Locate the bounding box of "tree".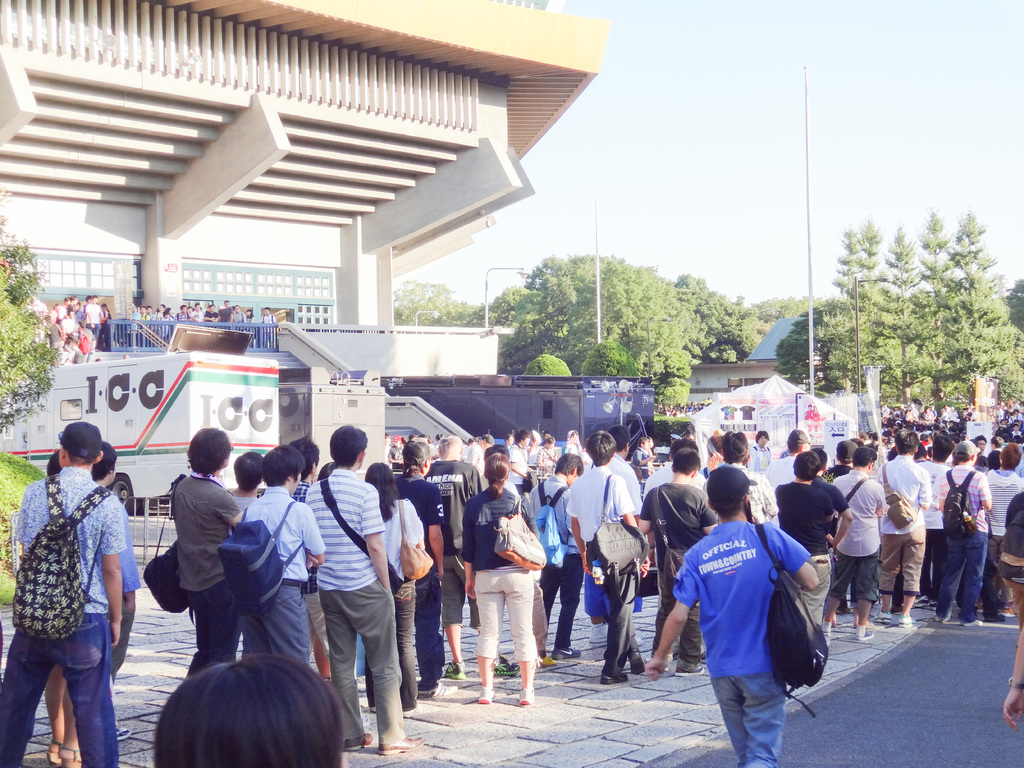
Bounding box: 776,188,1023,438.
